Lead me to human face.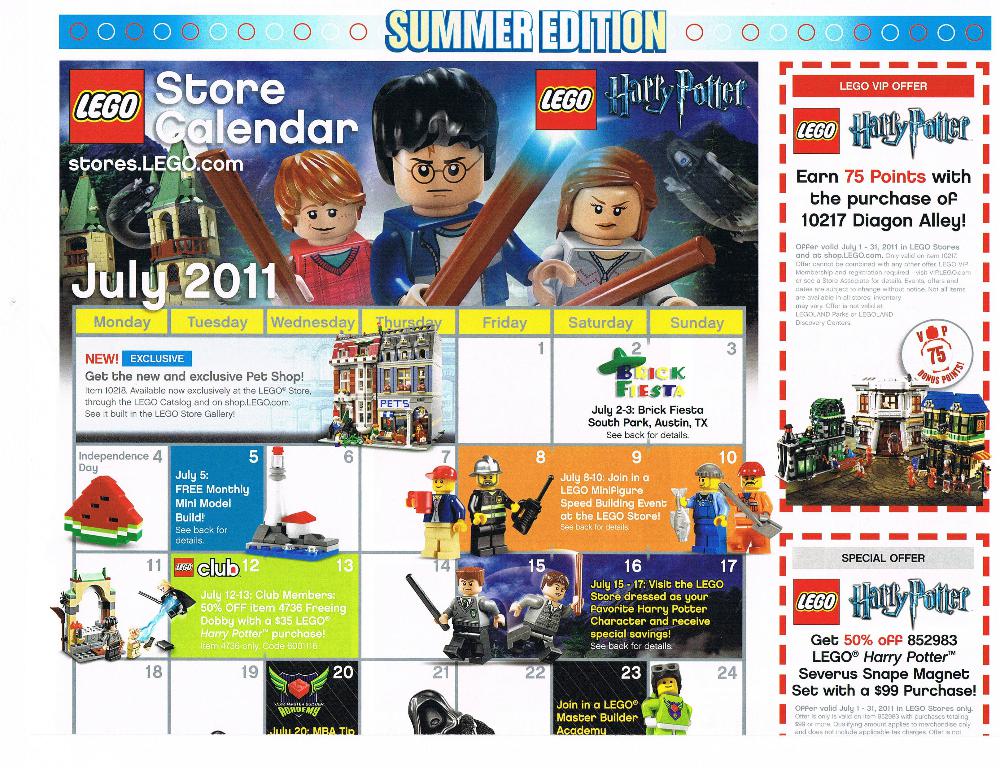
Lead to <region>658, 677, 678, 690</region>.
